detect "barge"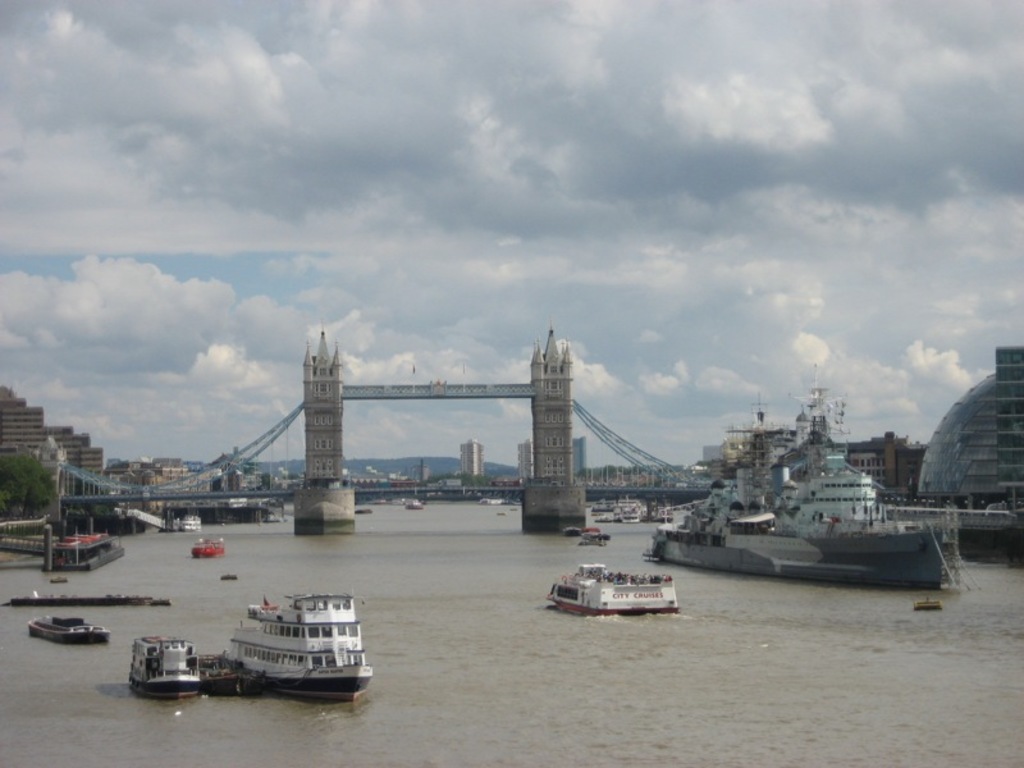
192,536,225,558
